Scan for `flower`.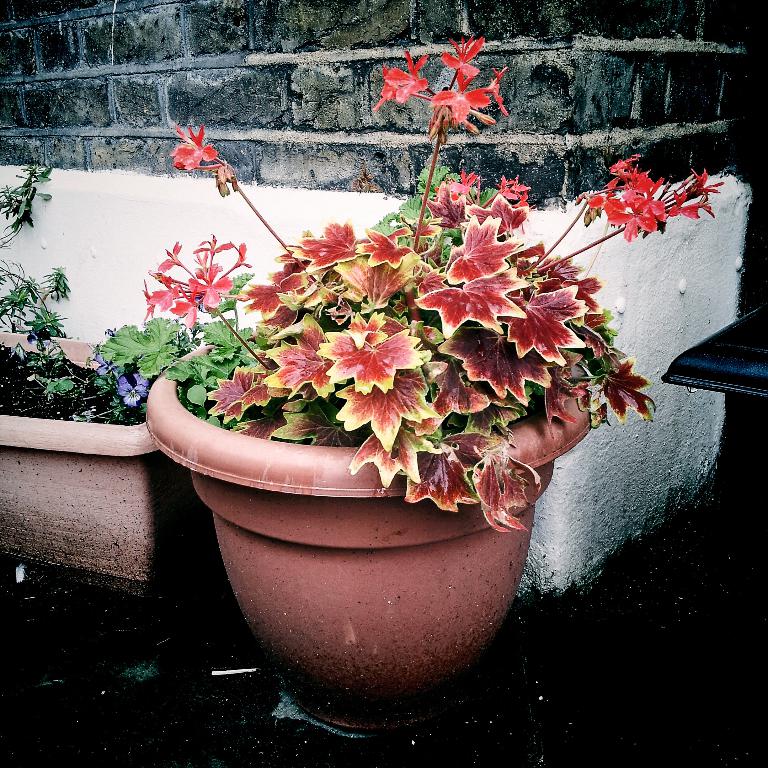
Scan result: 439 35 486 78.
